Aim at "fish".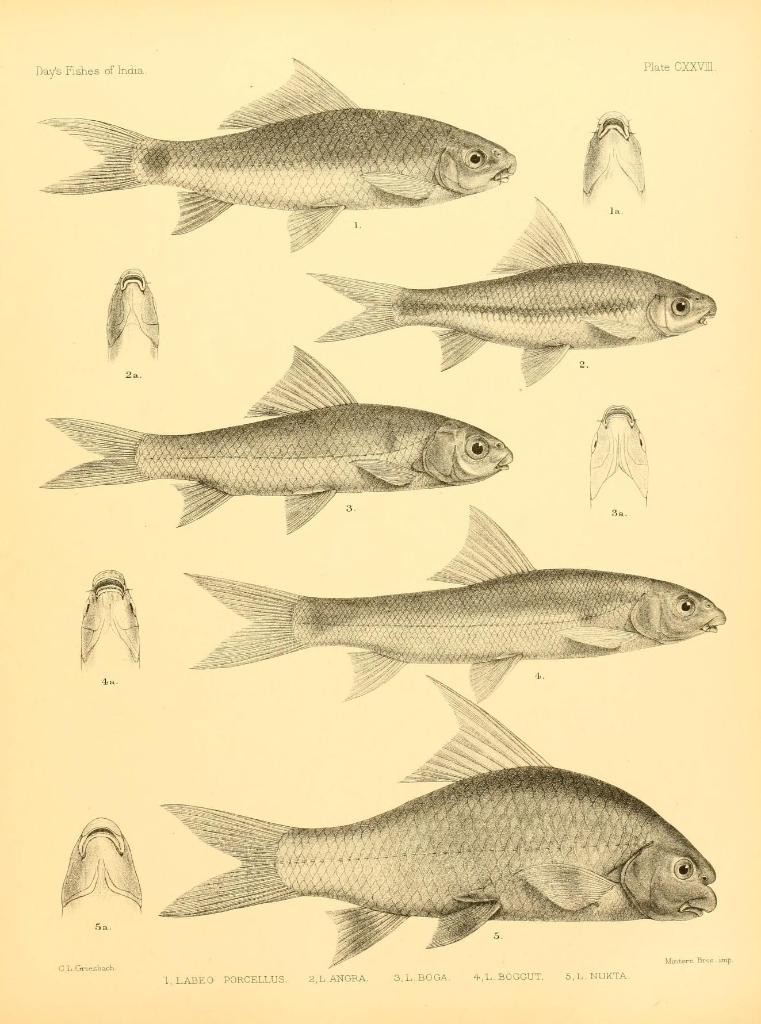
Aimed at [x1=31, y1=54, x2=539, y2=249].
